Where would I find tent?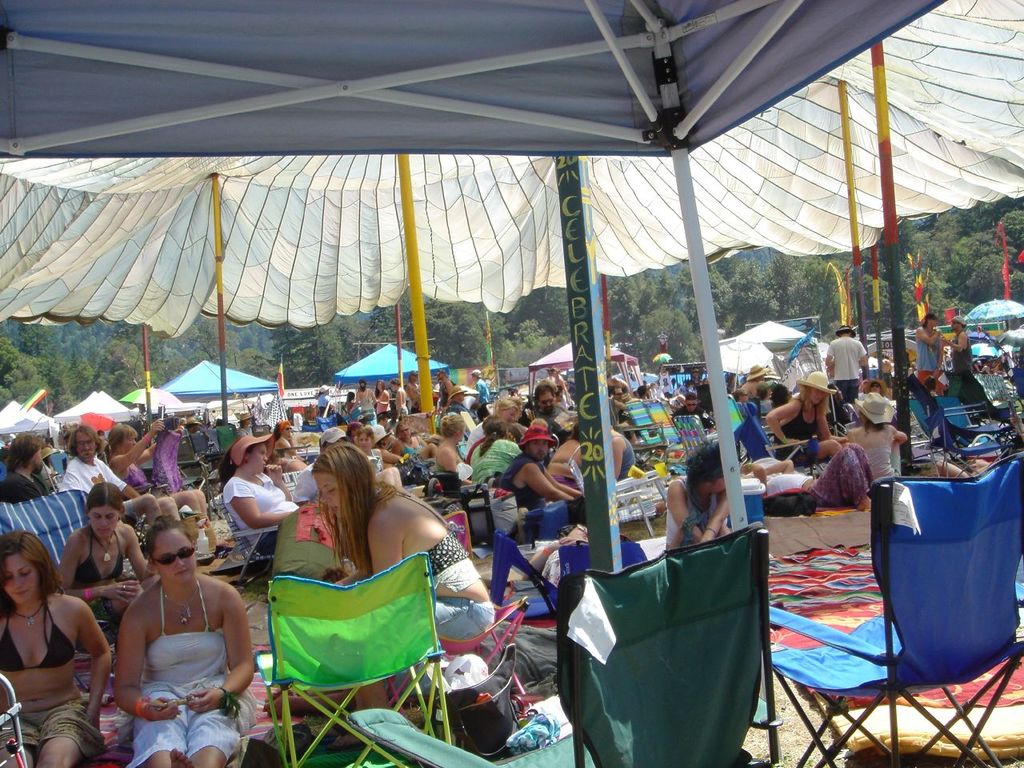
At pyautogui.locateOnScreen(0, 0, 944, 546).
